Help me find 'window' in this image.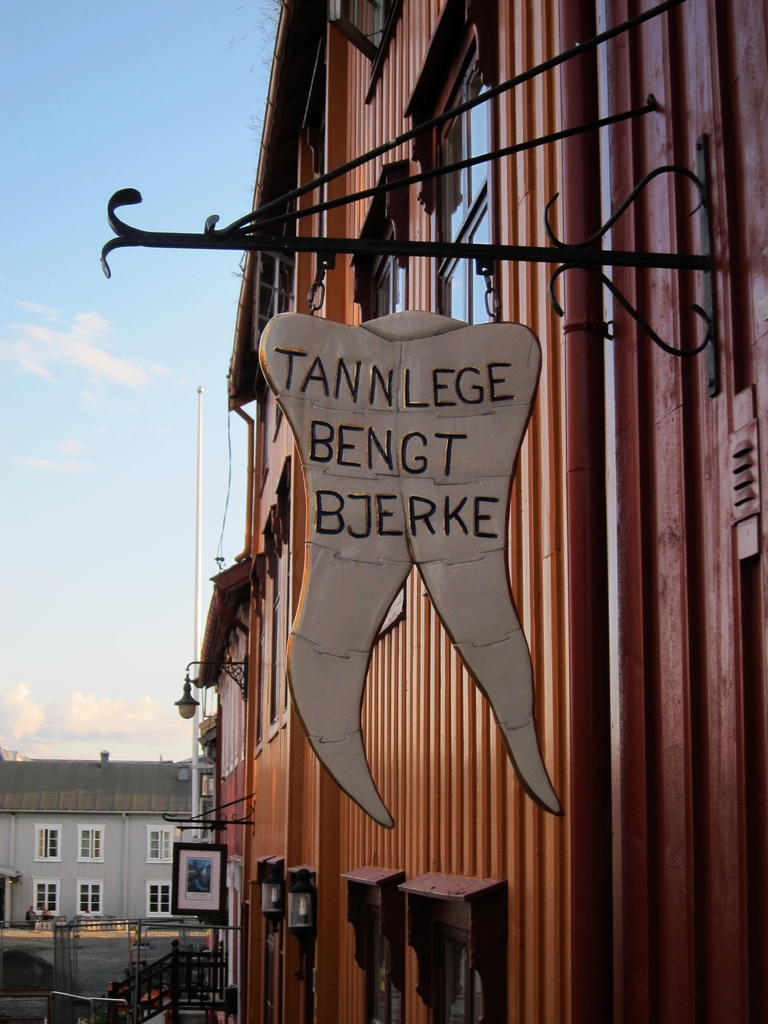
Found it: locate(278, 42, 358, 321).
